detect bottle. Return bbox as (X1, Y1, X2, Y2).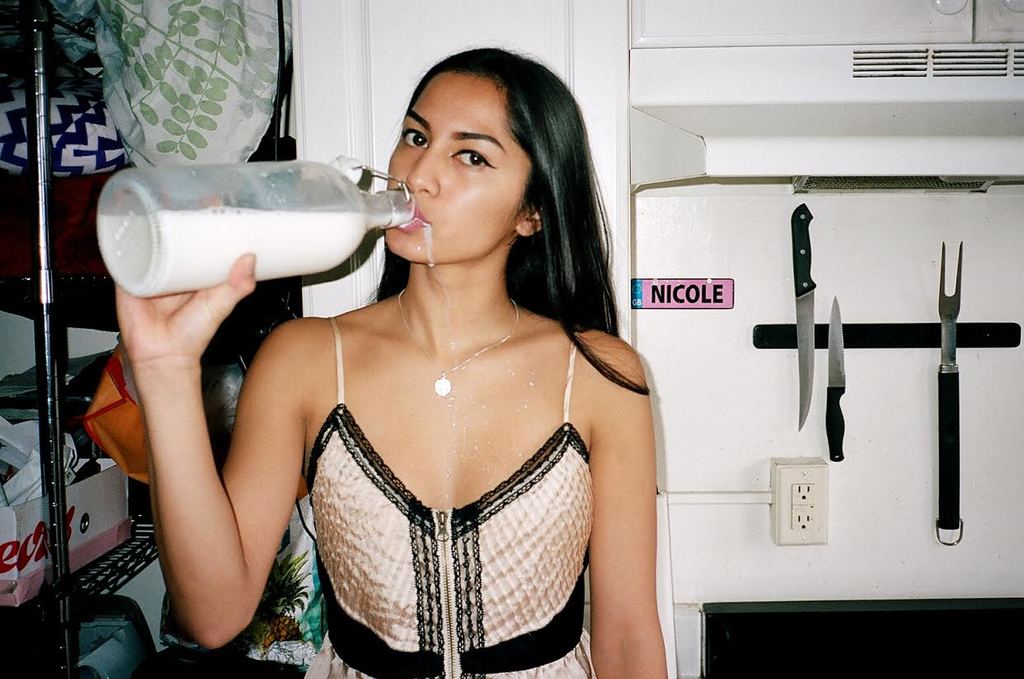
(89, 148, 394, 306).
